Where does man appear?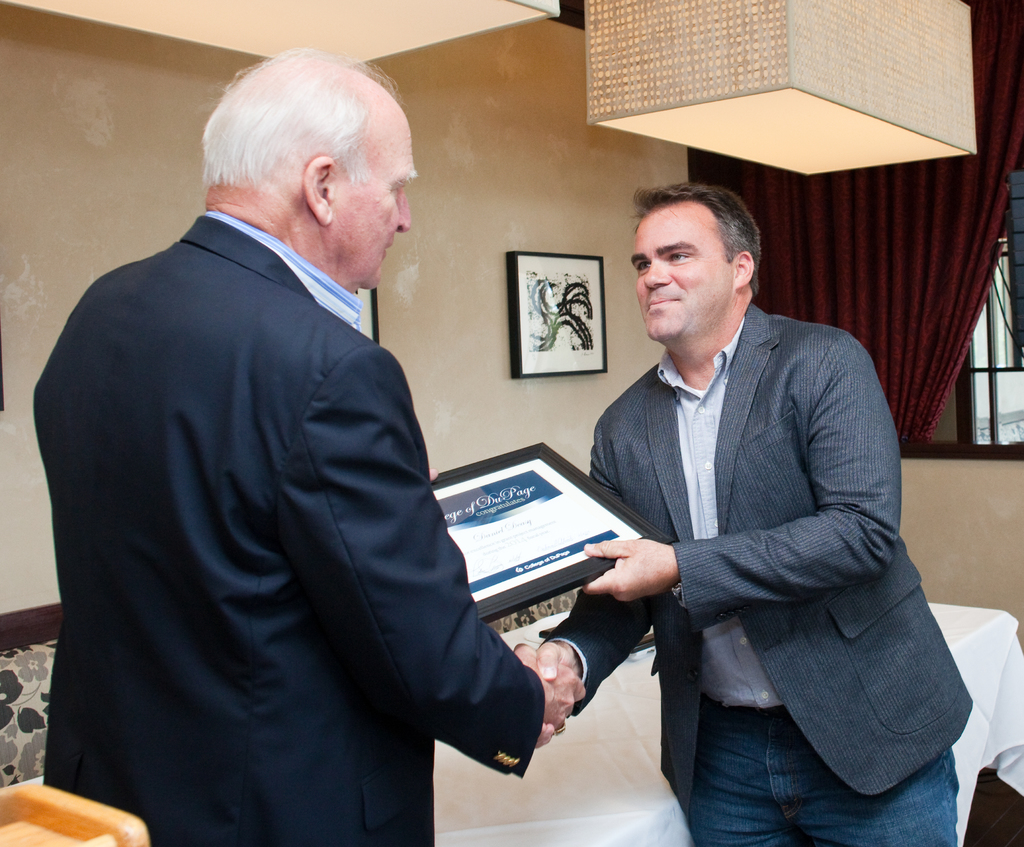
Appears at 36:16:527:846.
